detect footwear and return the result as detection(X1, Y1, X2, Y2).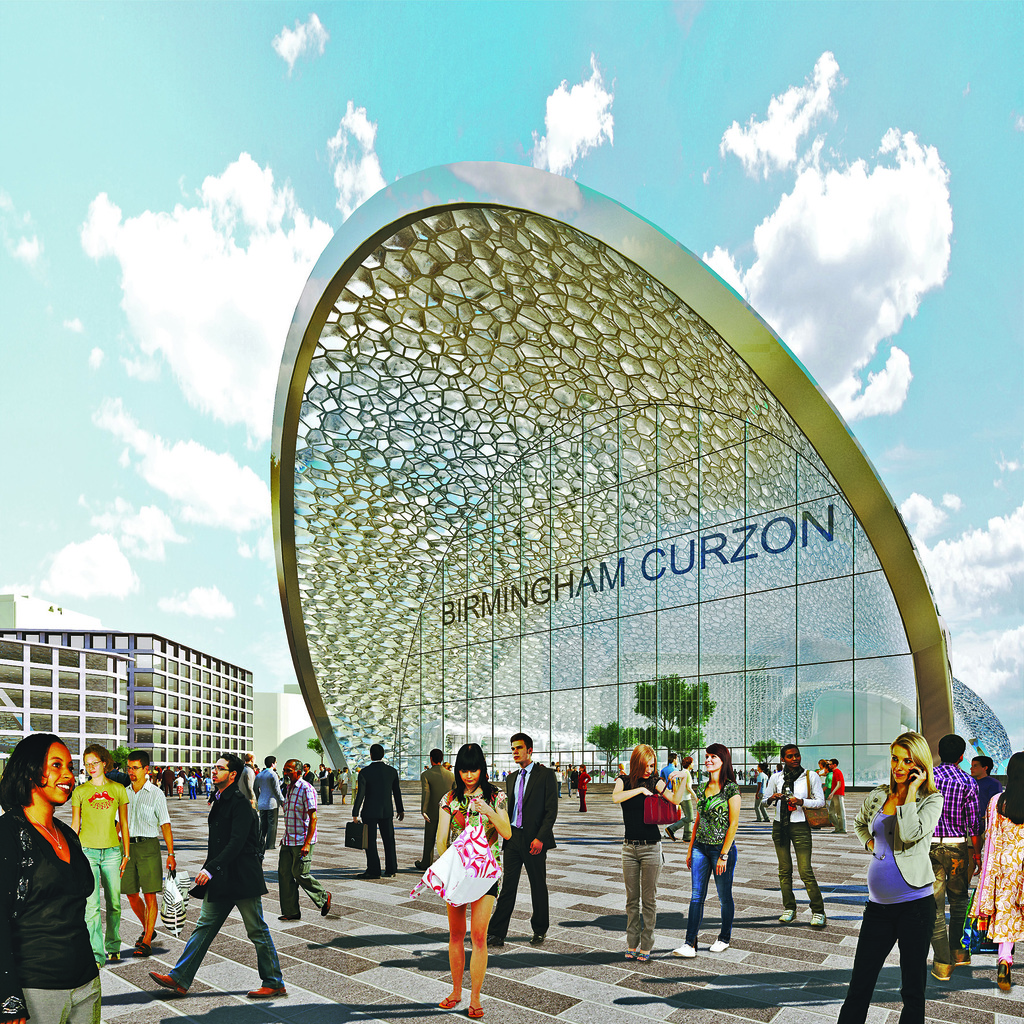
detection(813, 914, 832, 929).
